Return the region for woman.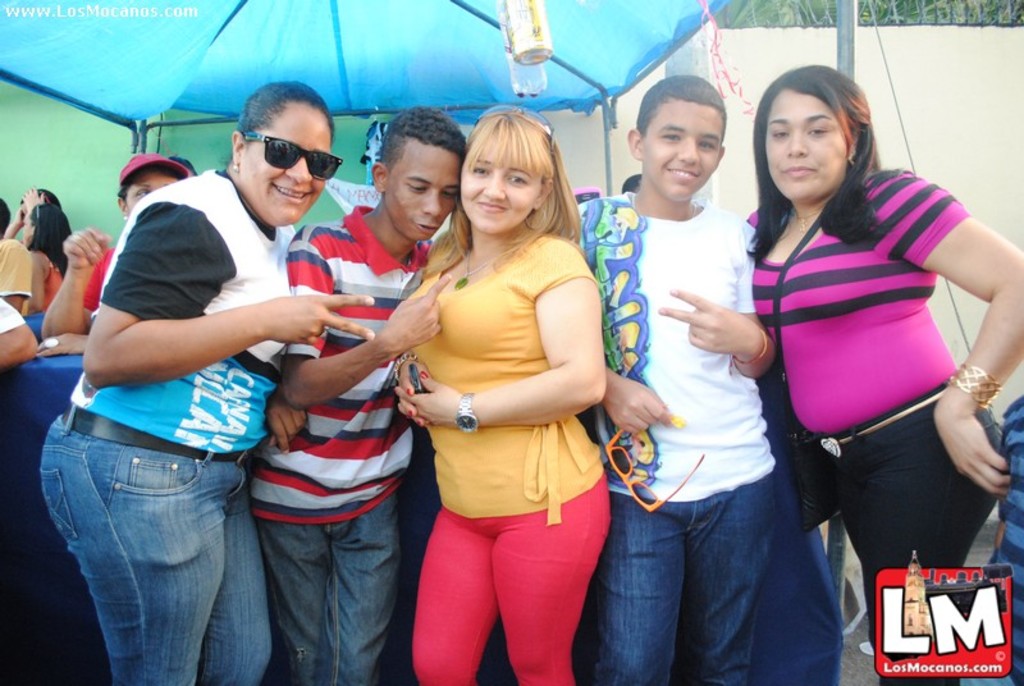
rect(388, 90, 609, 664).
